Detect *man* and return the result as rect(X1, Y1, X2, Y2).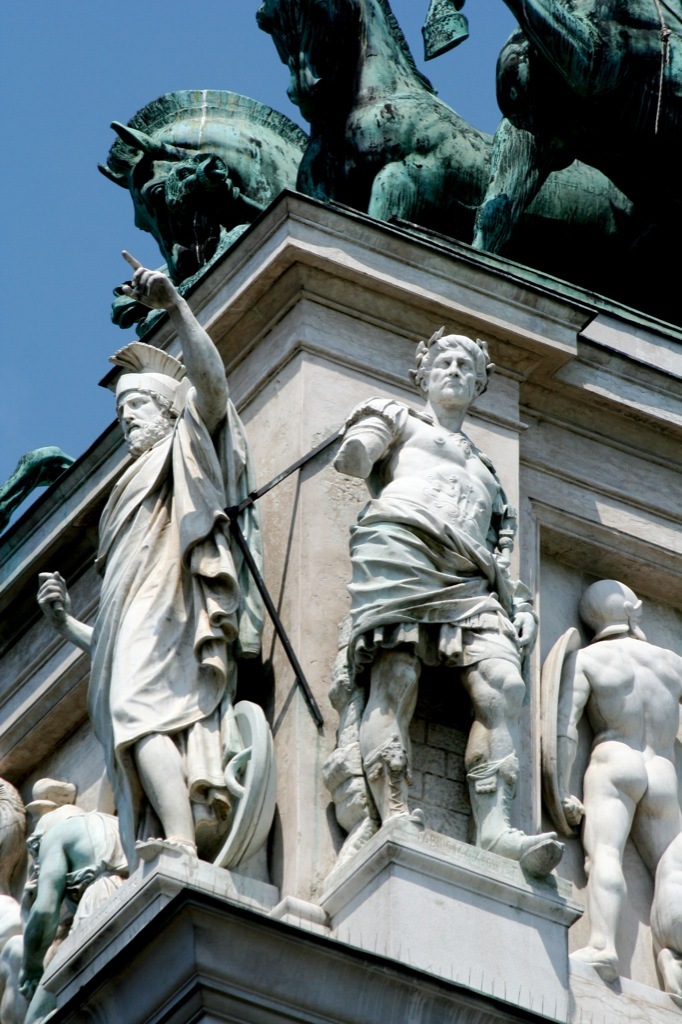
rect(32, 247, 260, 875).
